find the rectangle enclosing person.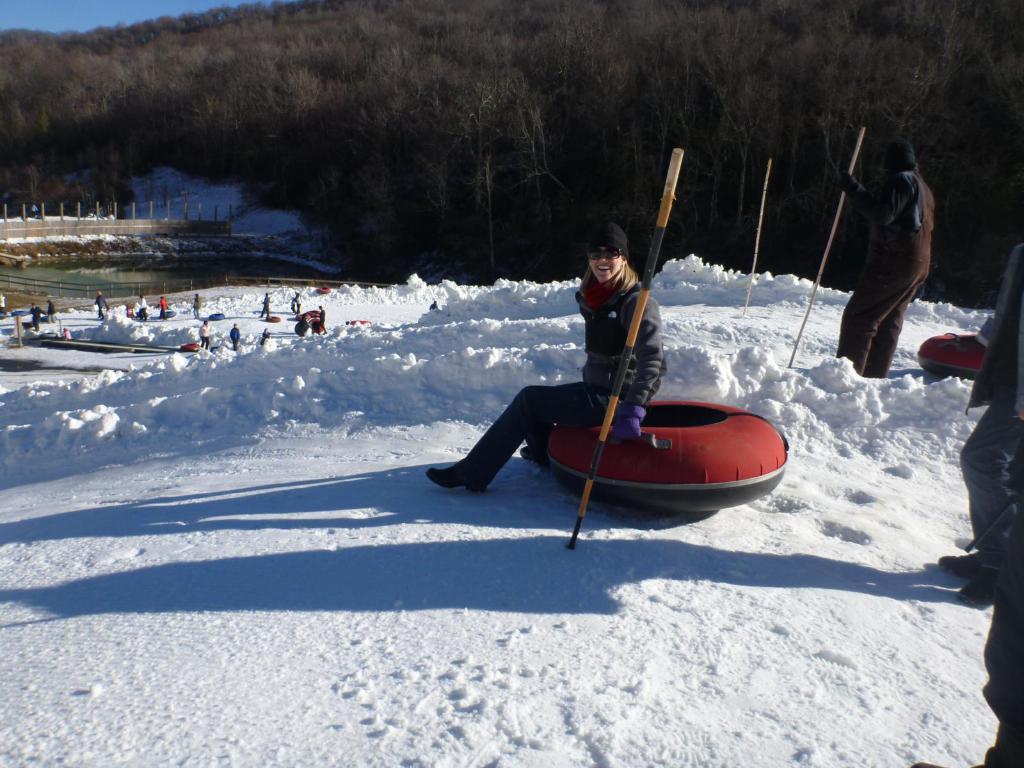
<bbox>30, 204, 40, 220</bbox>.
